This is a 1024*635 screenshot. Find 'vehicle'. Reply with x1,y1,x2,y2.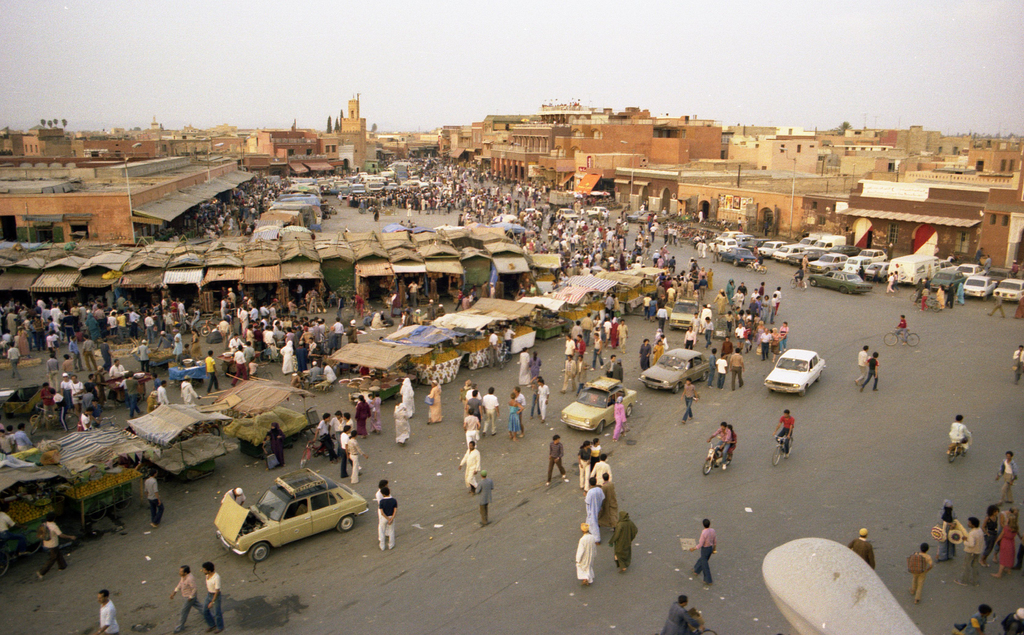
661,293,701,333.
